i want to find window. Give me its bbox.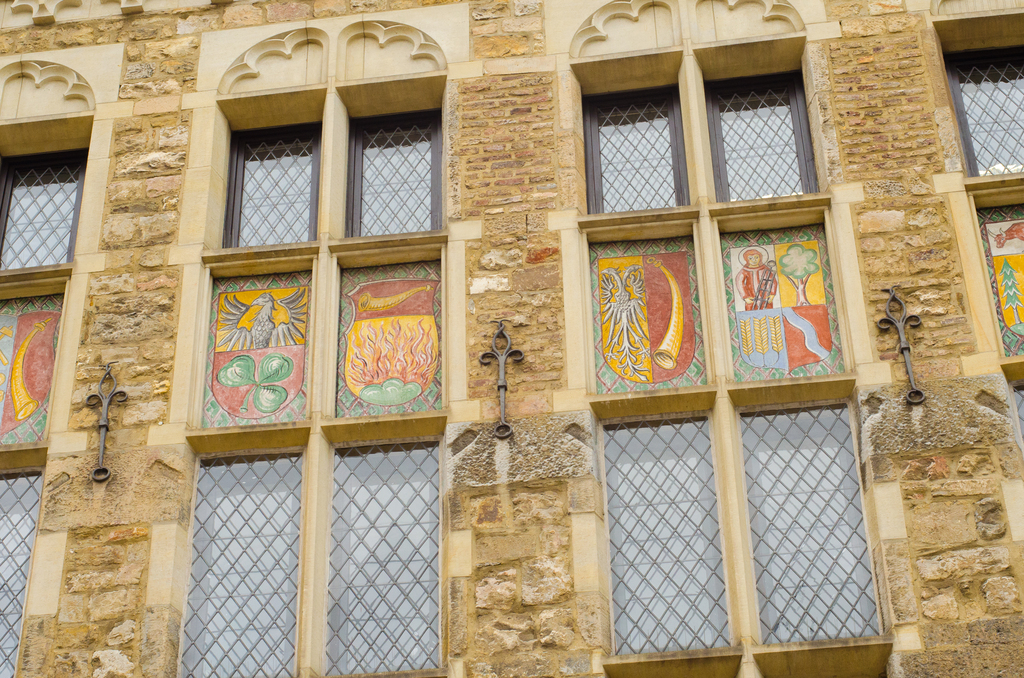
[180, 17, 456, 587].
